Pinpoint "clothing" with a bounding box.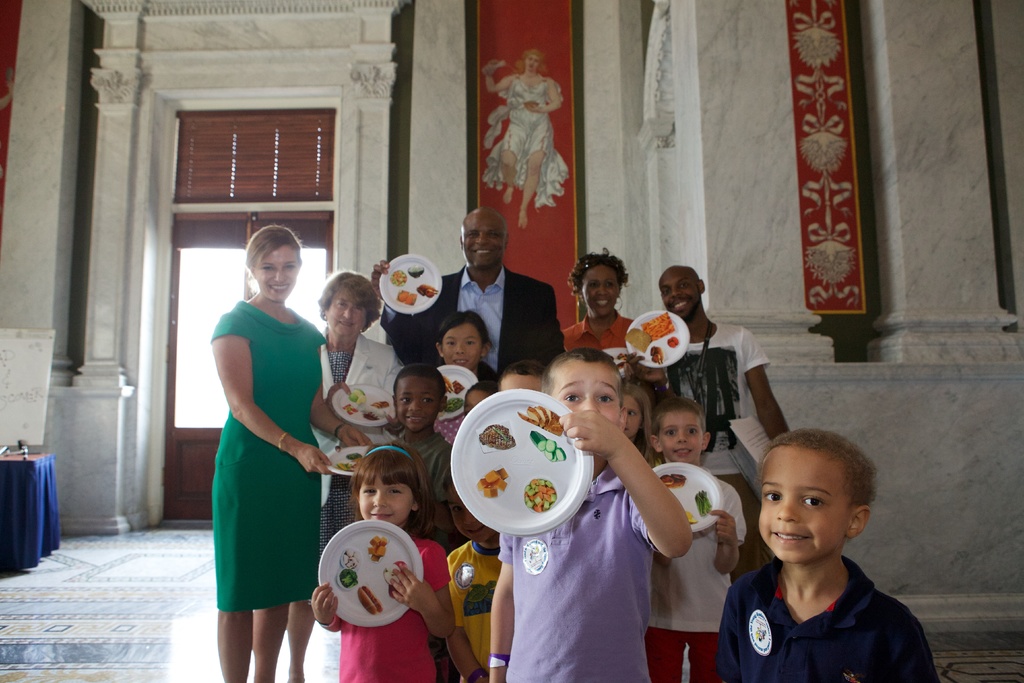
(x1=433, y1=411, x2=468, y2=446).
